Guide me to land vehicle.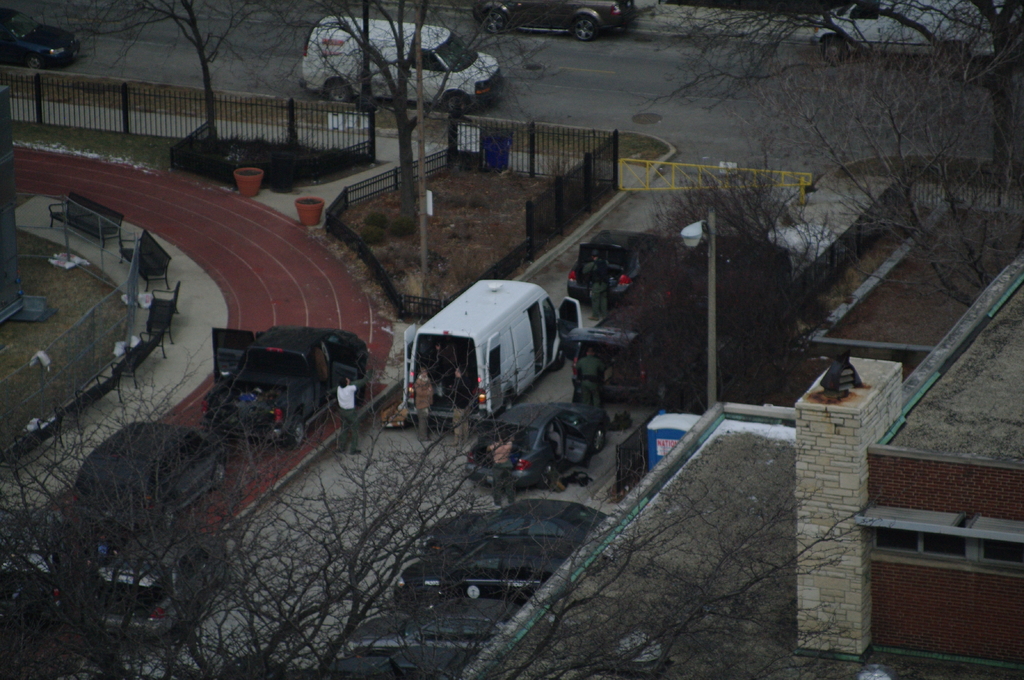
Guidance: <region>678, 221, 797, 291</region>.
